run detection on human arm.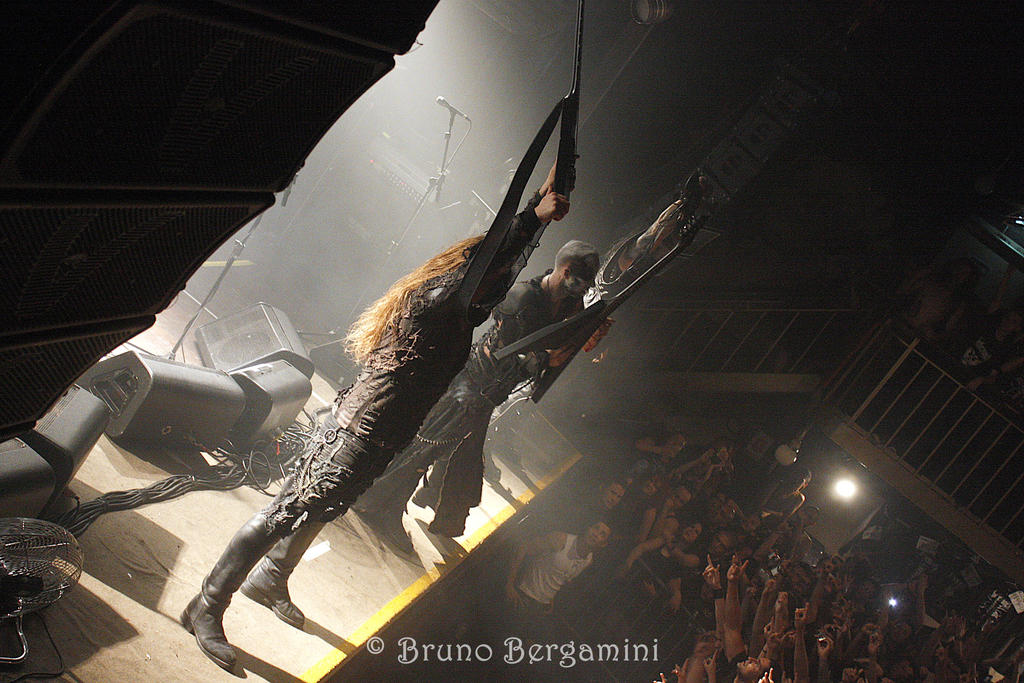
Result: (x1=753, y1=573, x2=785, y2=652).
